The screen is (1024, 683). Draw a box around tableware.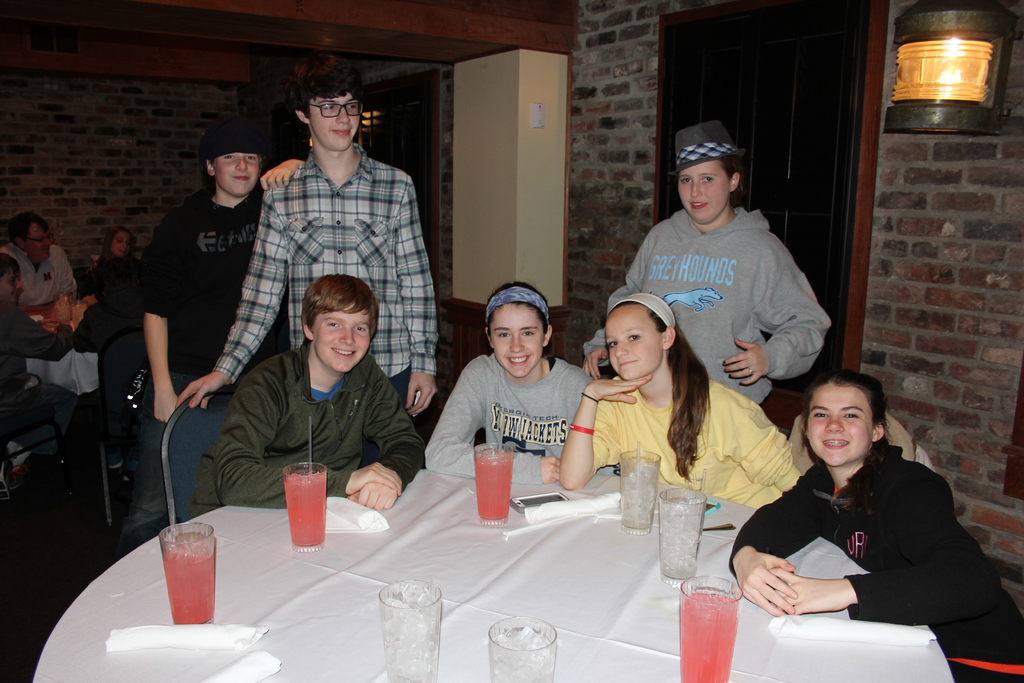
locate(470, 440, 516, 525).
